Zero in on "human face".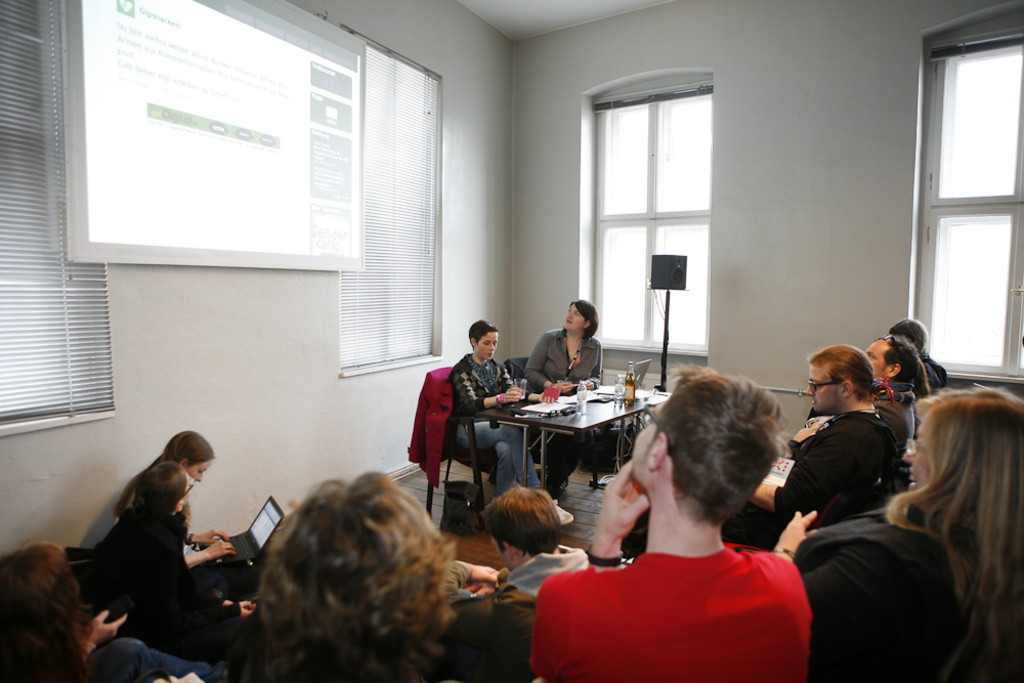
Zeroed in: 185, 460, 212, 479.
